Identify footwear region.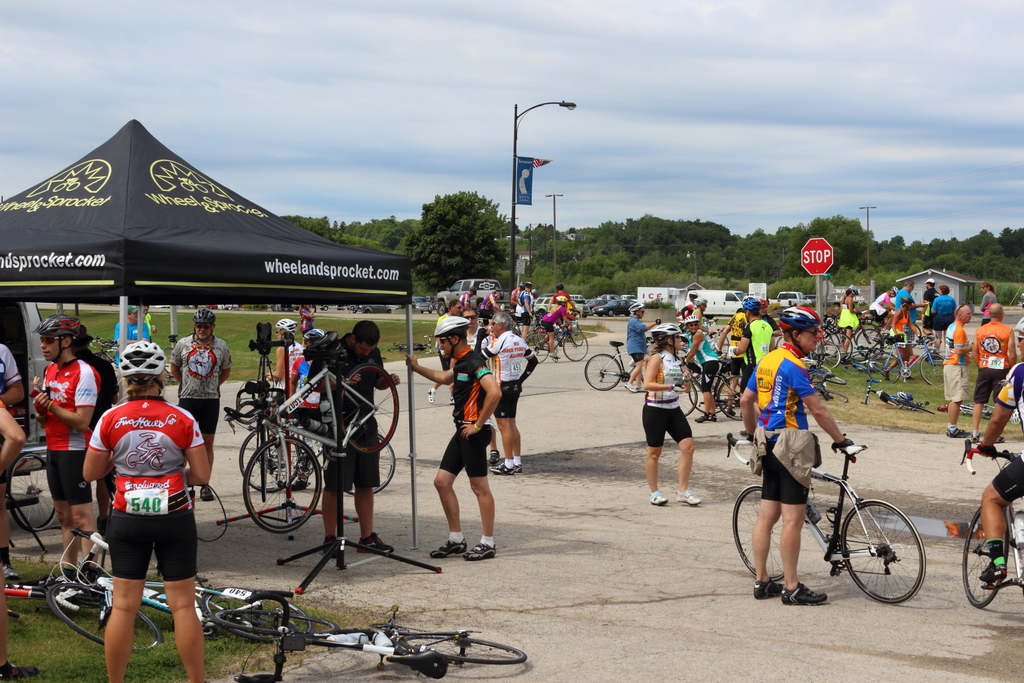
Region: (x1=425, y1=383, x2=433, y2=403).
